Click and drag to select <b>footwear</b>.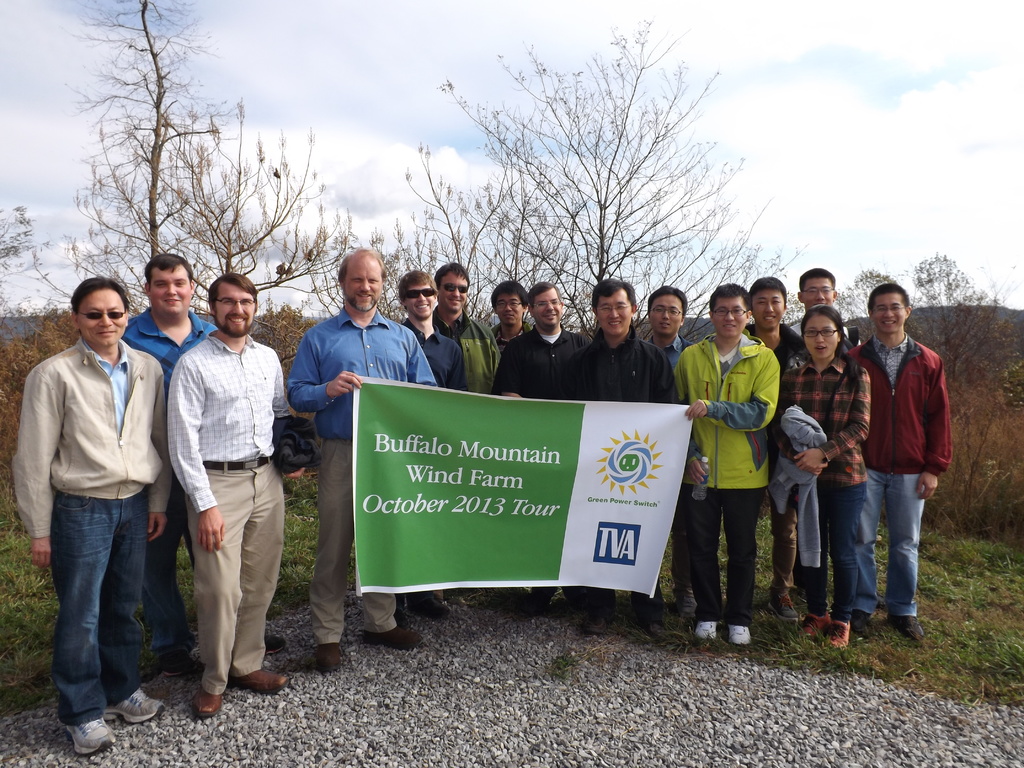
Selection: <bbox>582, 610, 612, 635</bbox>.
